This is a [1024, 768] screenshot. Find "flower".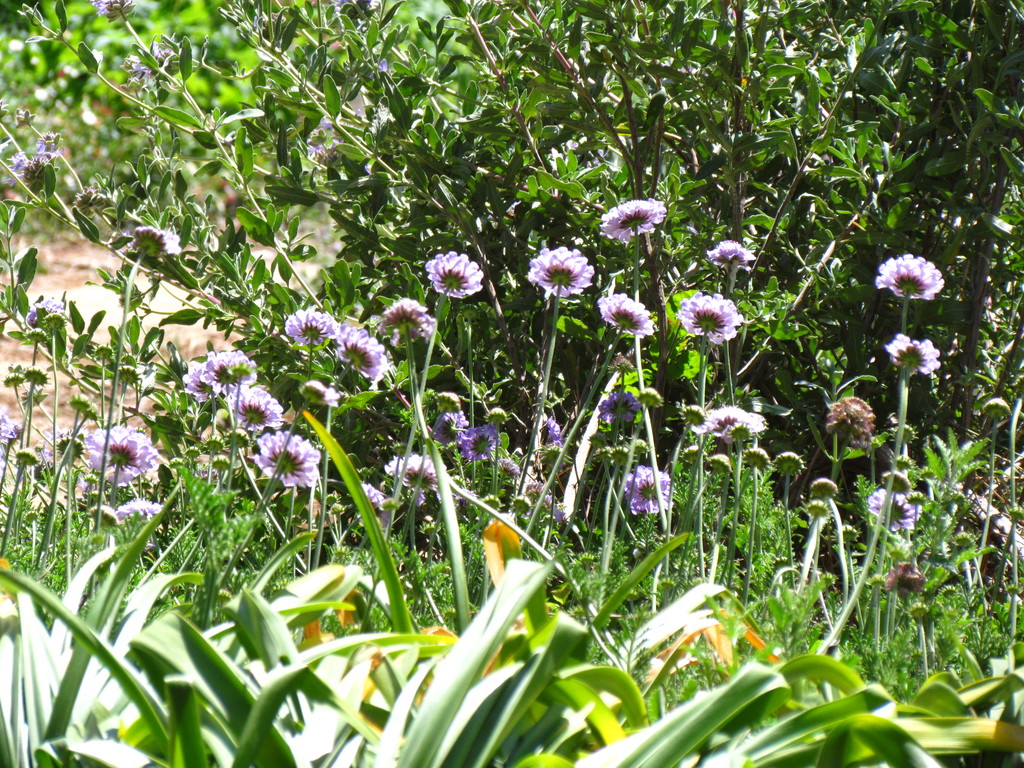
Bounding box: left=177, top=359, right=226, bottom=399.
